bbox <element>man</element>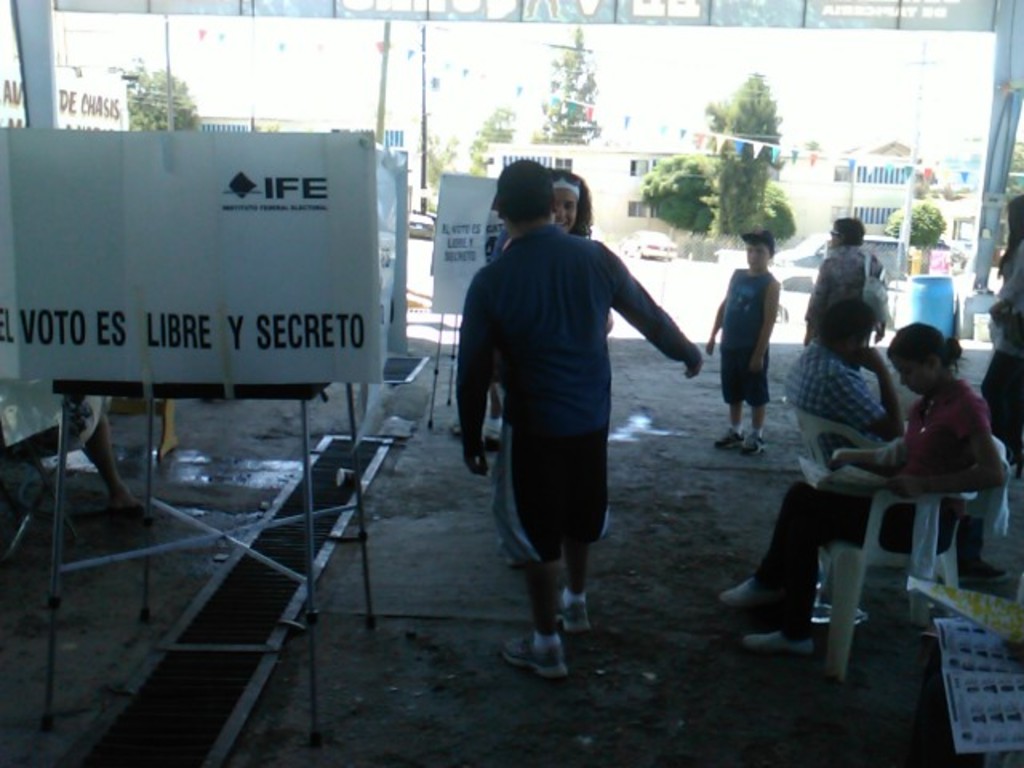
box(456, 195, 702, 659)
